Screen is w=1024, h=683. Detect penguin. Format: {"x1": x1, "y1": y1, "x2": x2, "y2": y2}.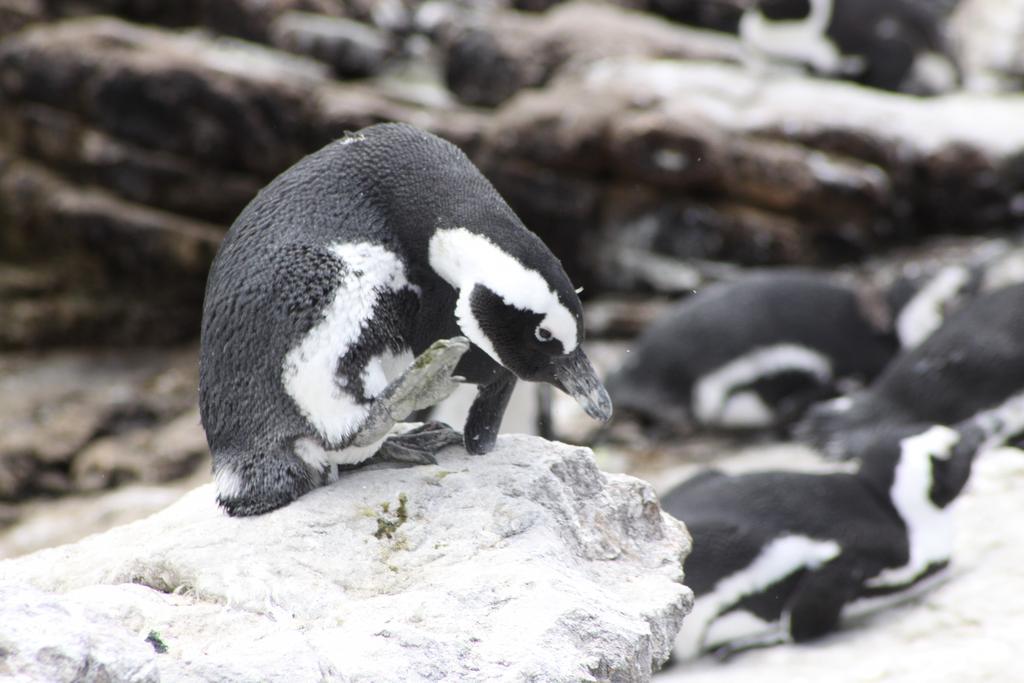
{"x1": 210, "y1": 136, "x2": 622, "y2": 503}.
